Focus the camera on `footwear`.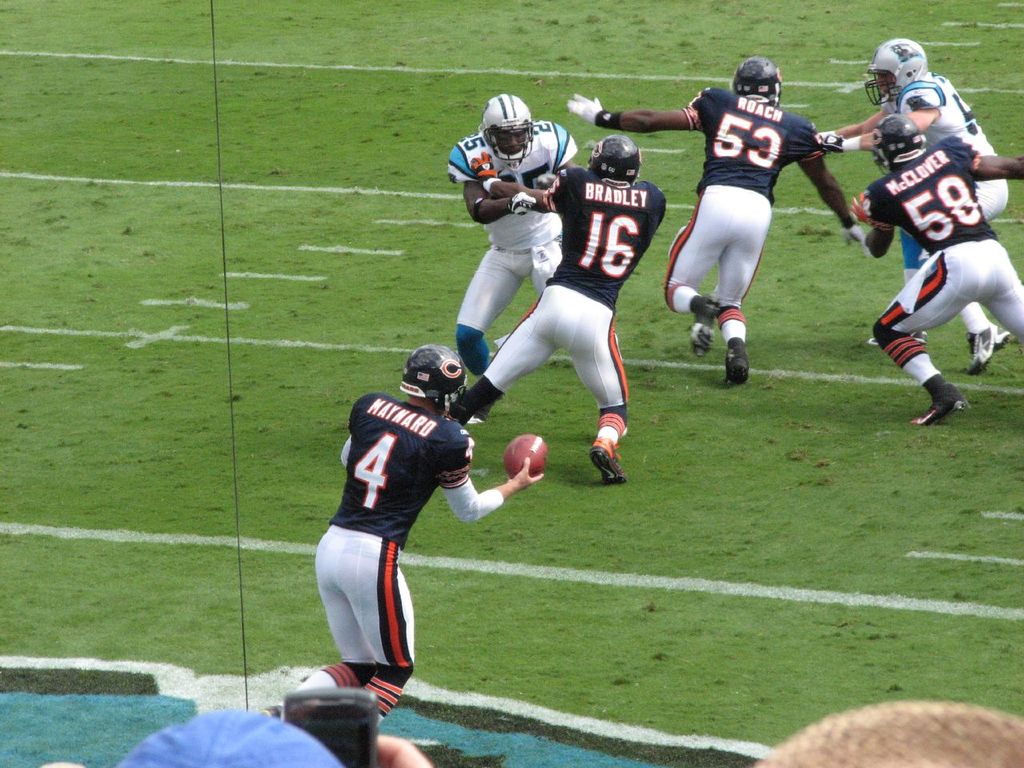
Focus region: 723/343/751/389.
